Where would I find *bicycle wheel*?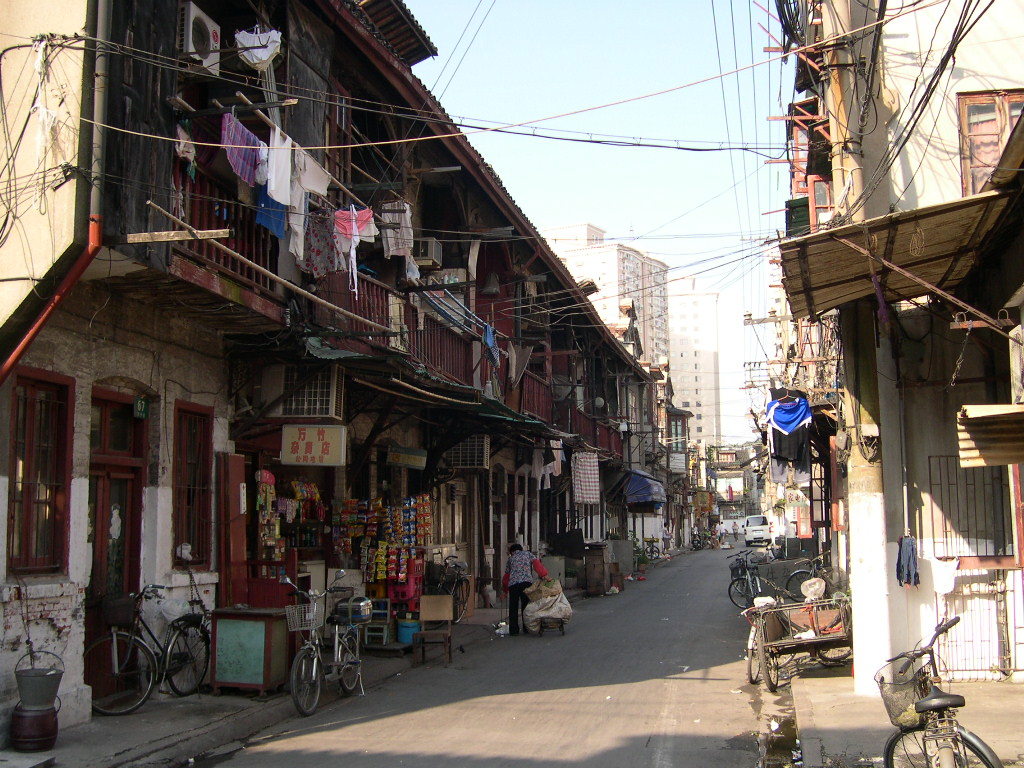
At 746,623,759,684.
